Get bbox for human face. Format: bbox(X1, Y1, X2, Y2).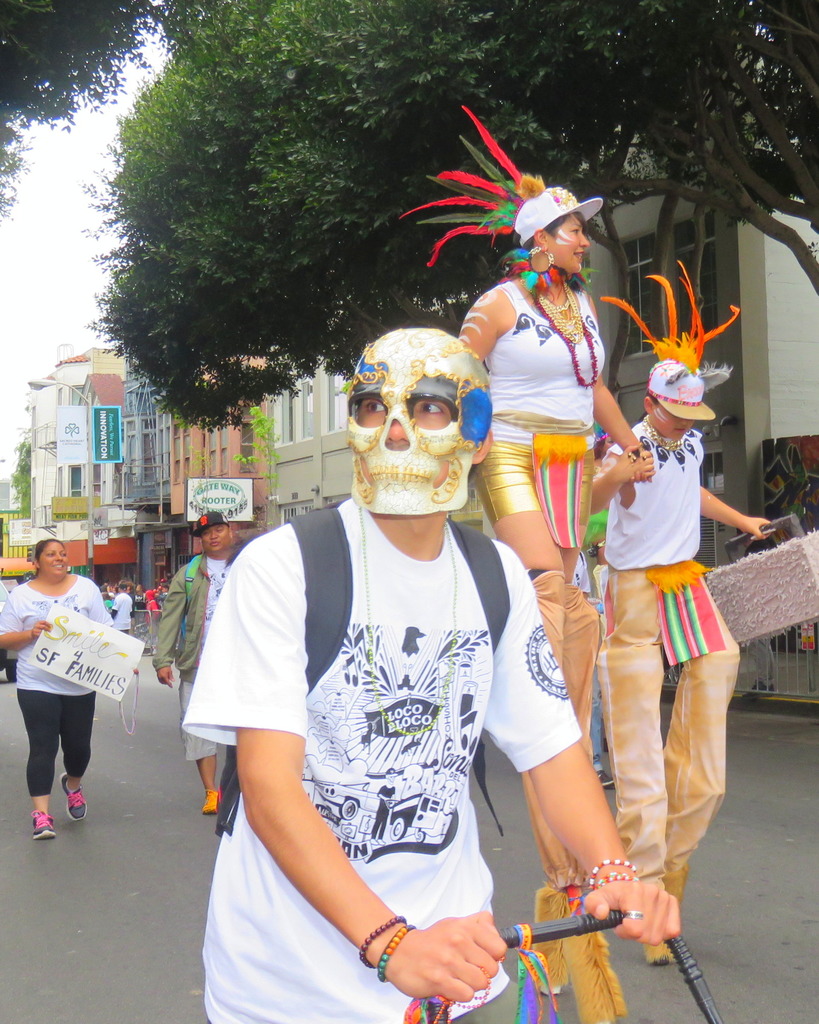
bbox(651, 403, 696, 440).
